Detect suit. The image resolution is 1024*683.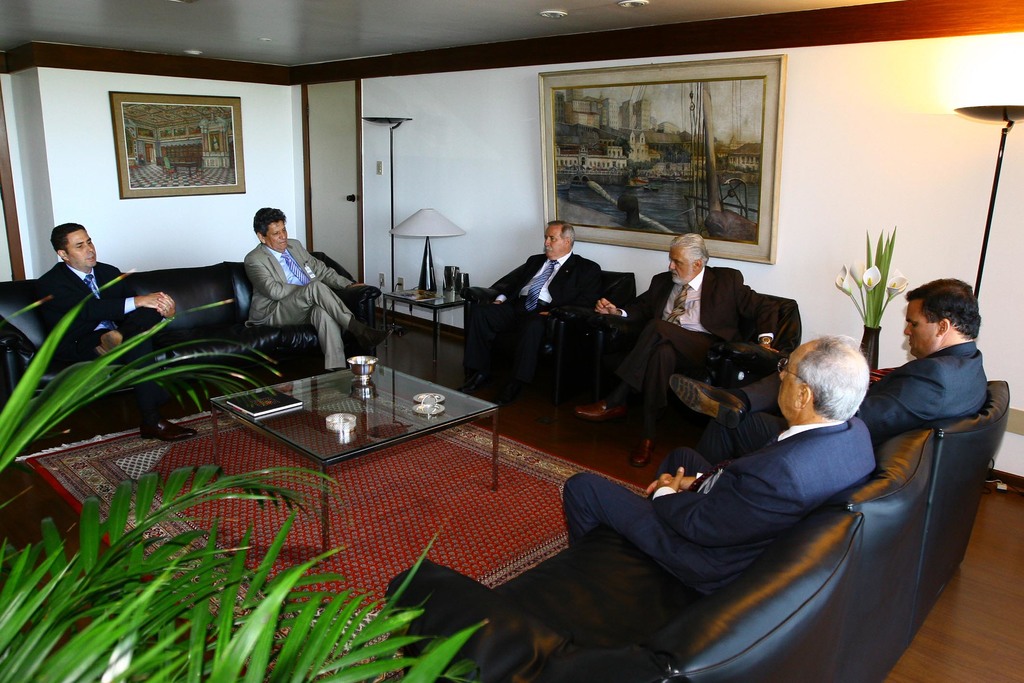
box(460, 248, 600, 388).
